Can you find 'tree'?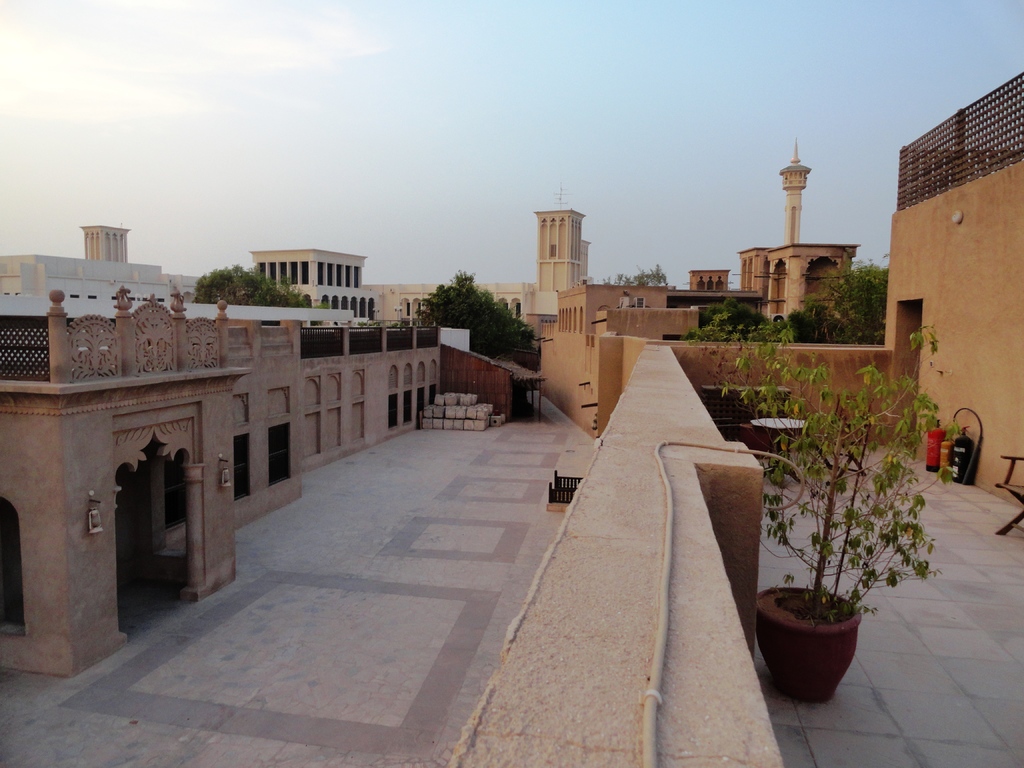
Yes, bounding box: region(410, 269, 535, 355).
